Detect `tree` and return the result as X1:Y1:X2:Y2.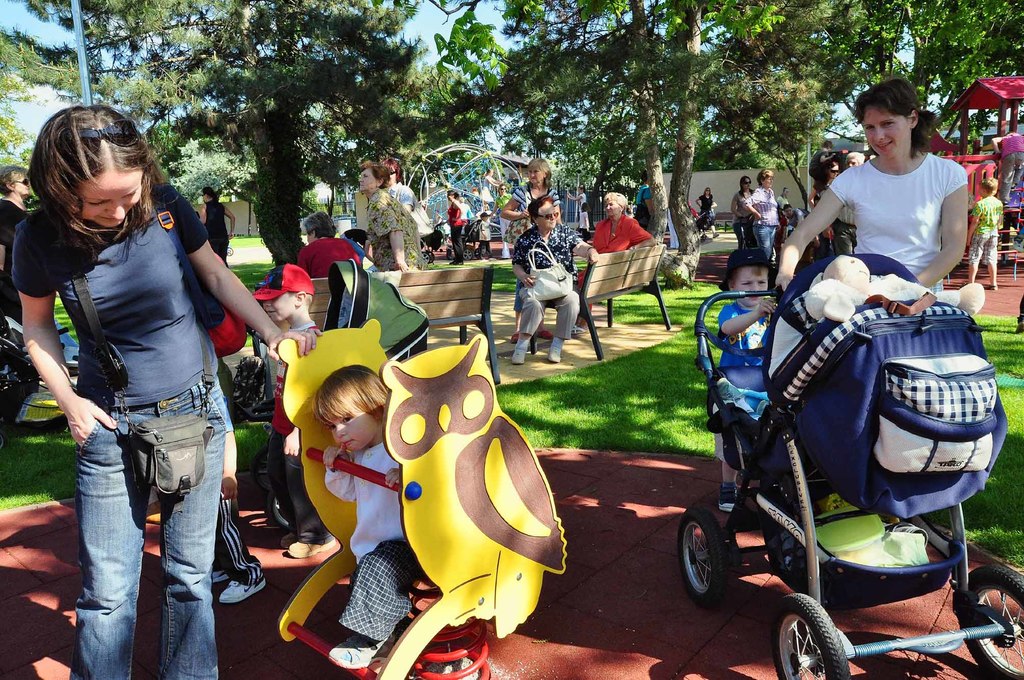
460:22:640:224.
